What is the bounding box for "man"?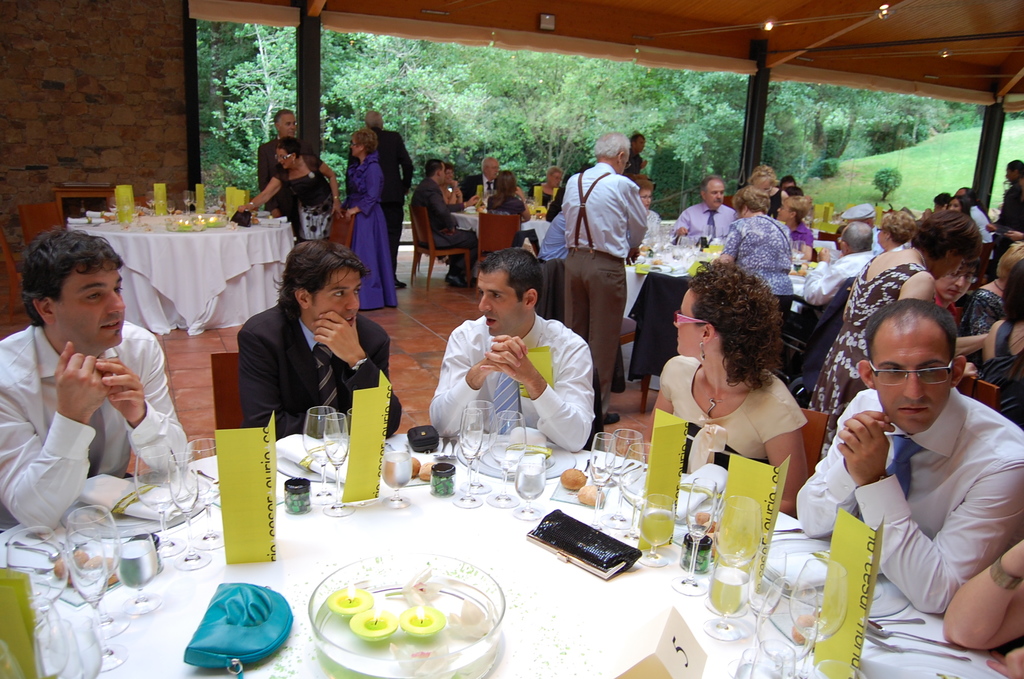
bbox=[420, 245, 602, 450].
